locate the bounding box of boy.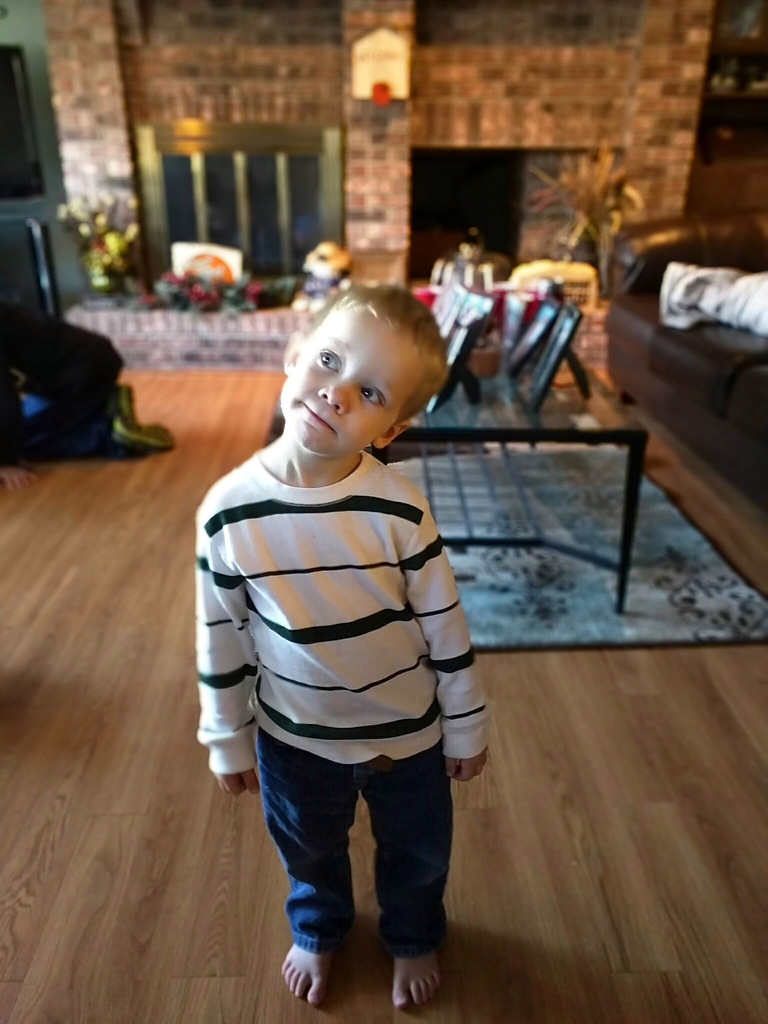
Bounding box: <box>179,216,492,1017</box>.
